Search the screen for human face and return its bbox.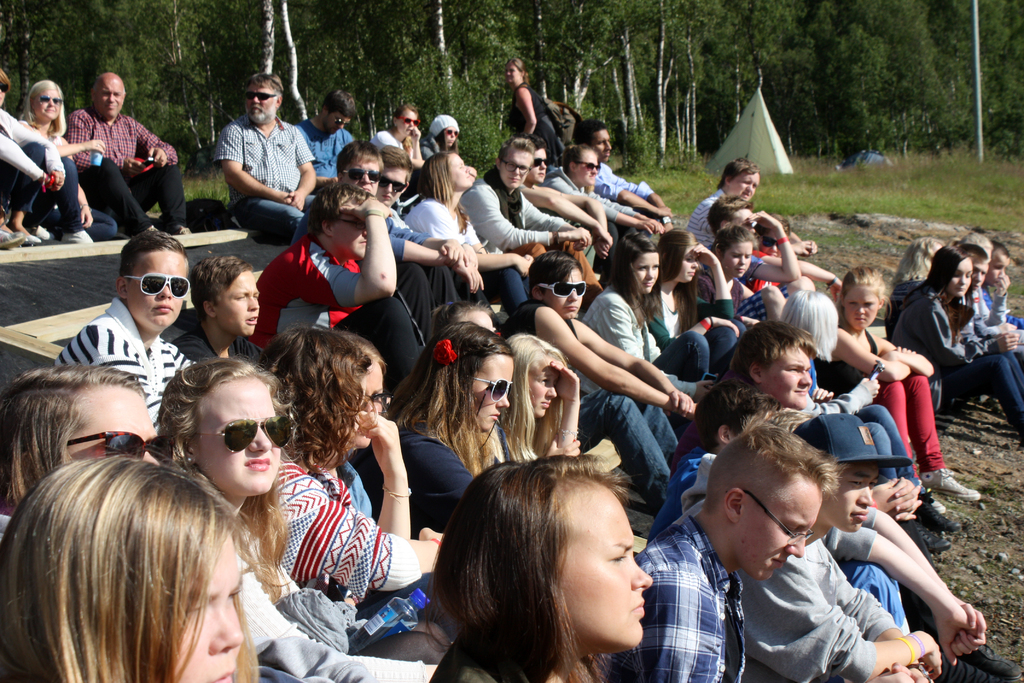
Found: (342,159,379,193).
